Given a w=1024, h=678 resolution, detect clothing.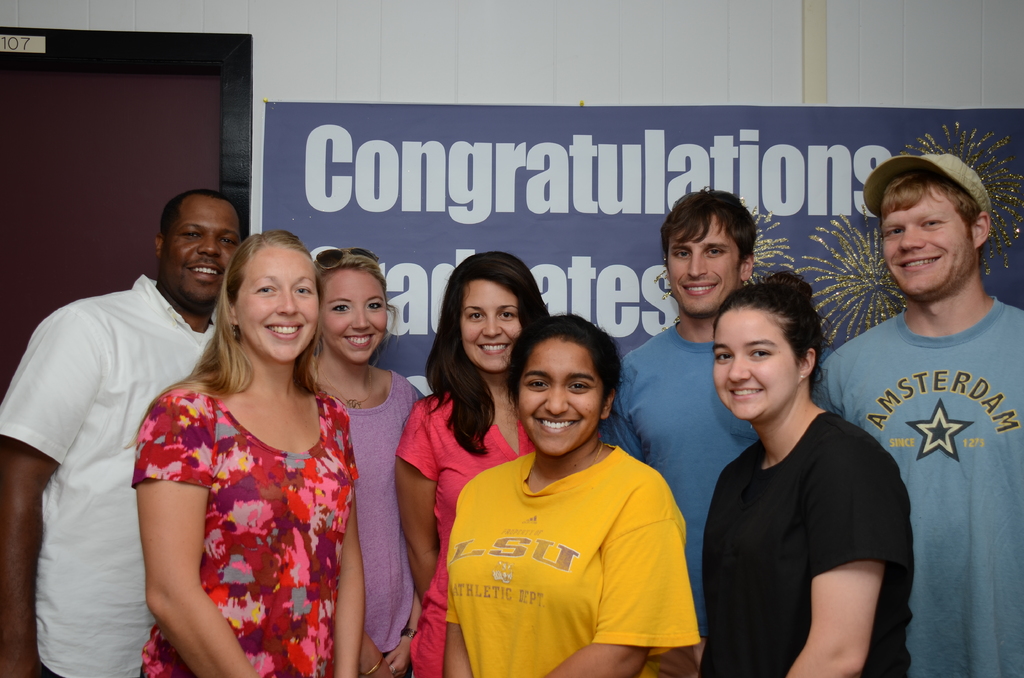
(343, 362, 423, 677).
